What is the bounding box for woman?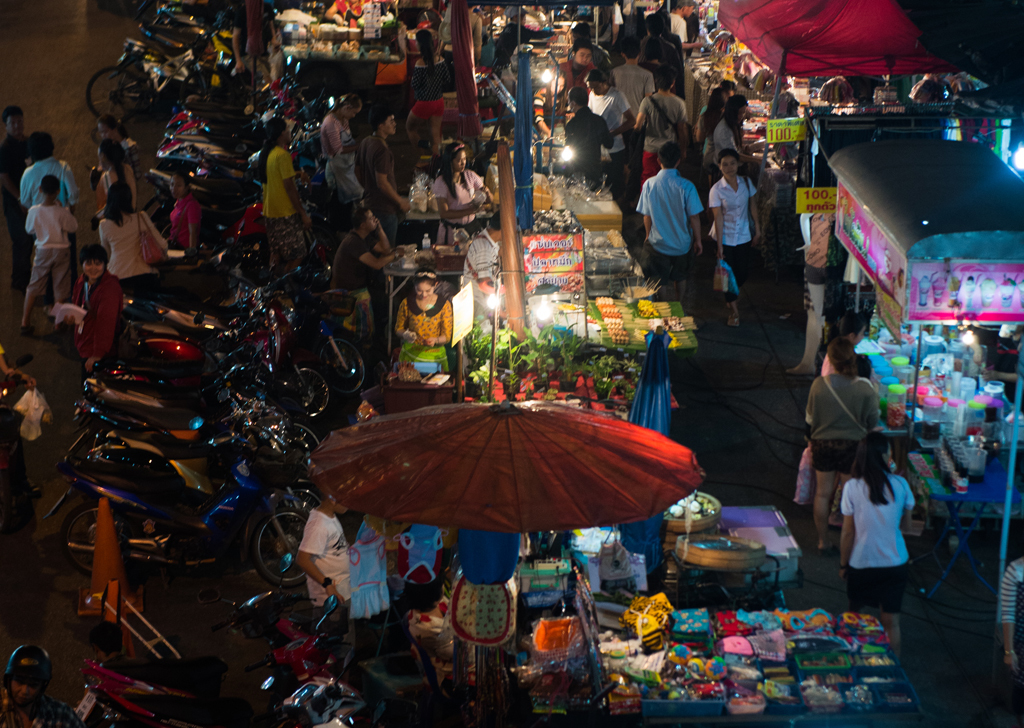
bbox=(824, 427, 928, 618).
